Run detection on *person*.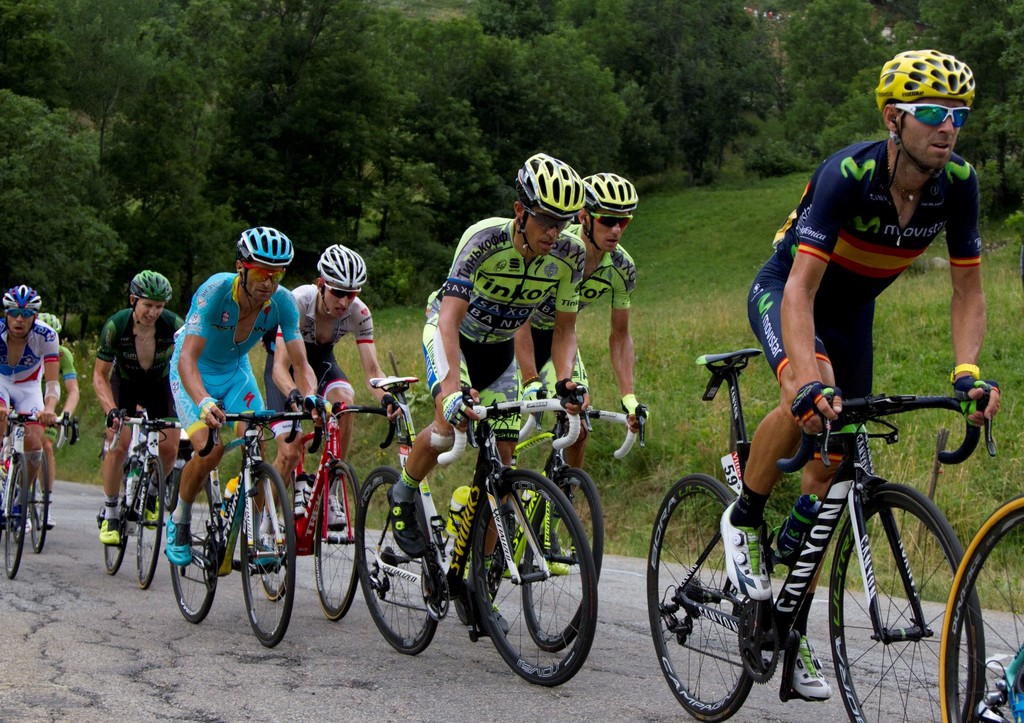
Result: bbox=[499, 165, 650, 581].
